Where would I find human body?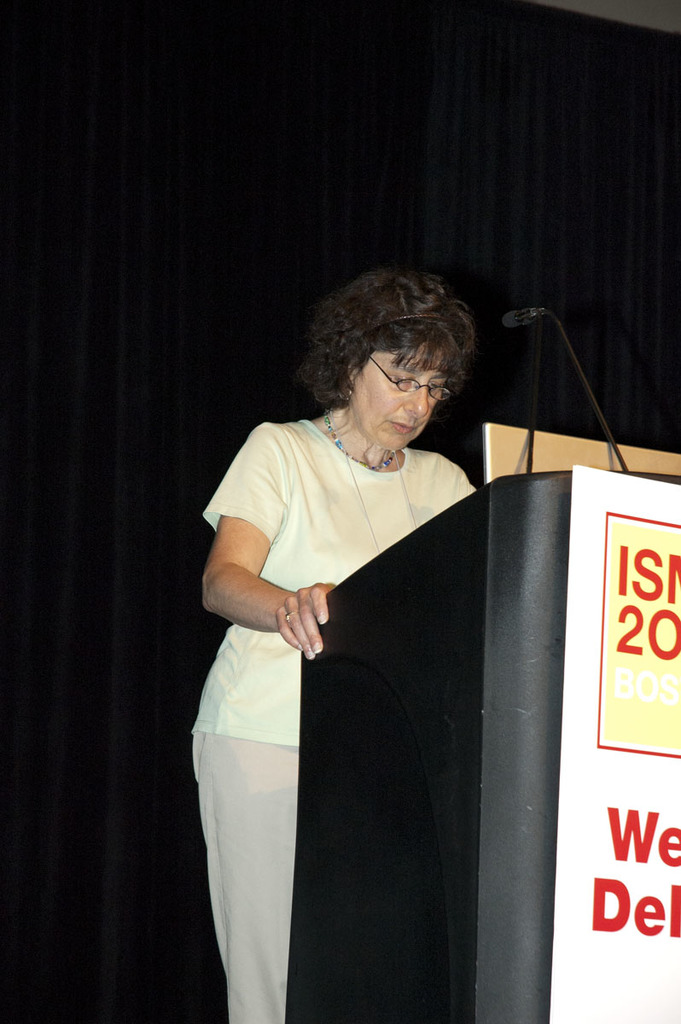
At 202 221 538 1004.
